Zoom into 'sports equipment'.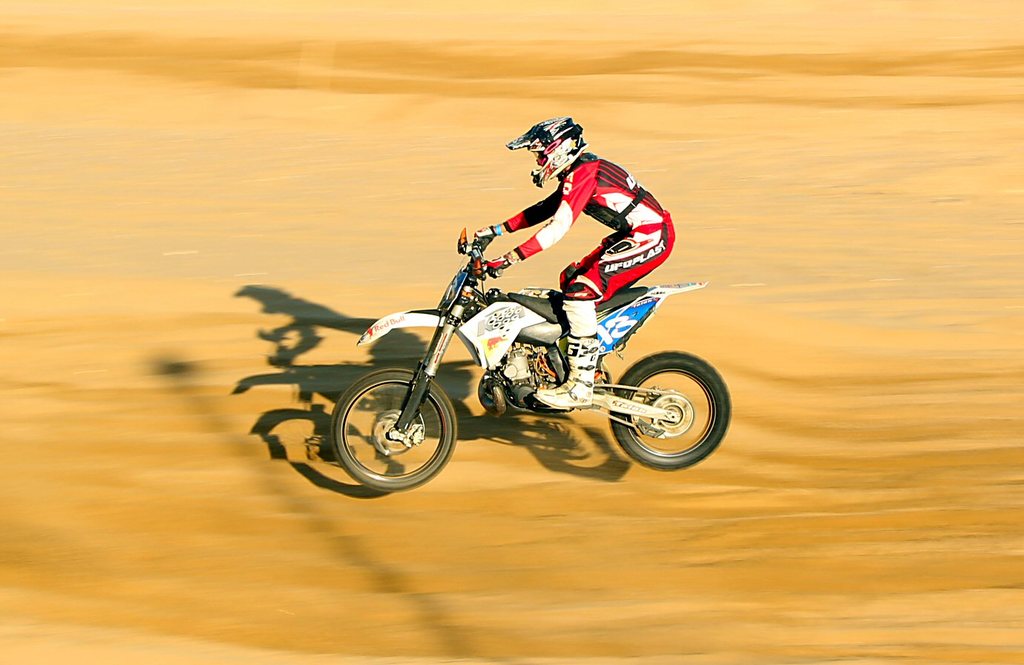
Zoom target: (left=330, top=230, right=731, bottom=494).
